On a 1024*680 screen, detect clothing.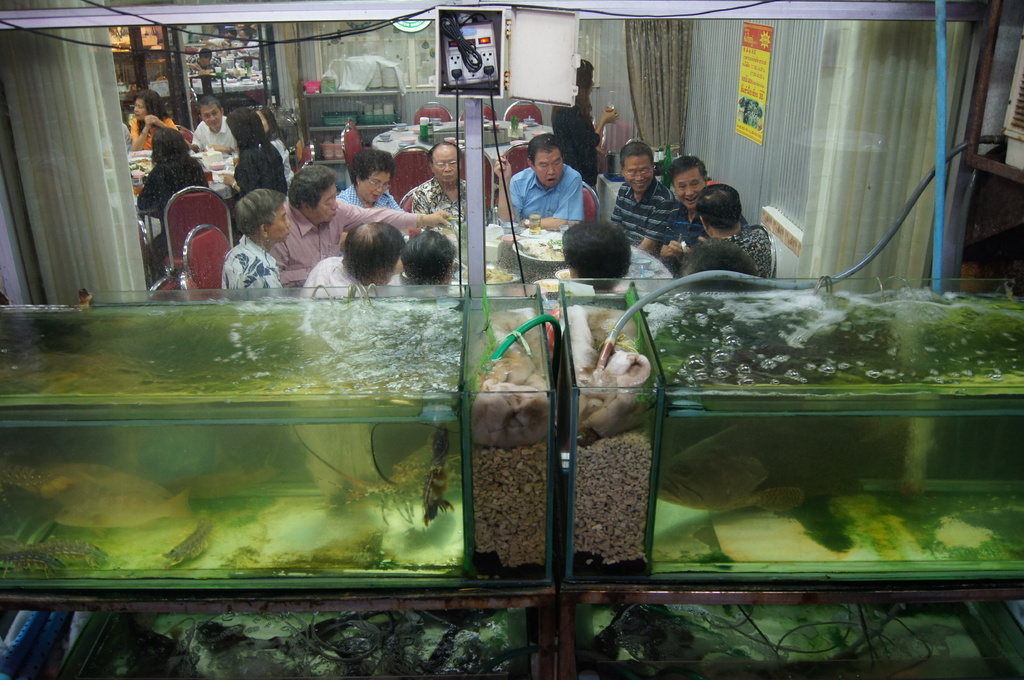
x1=273, y1=203, x2=425, y2=287.
